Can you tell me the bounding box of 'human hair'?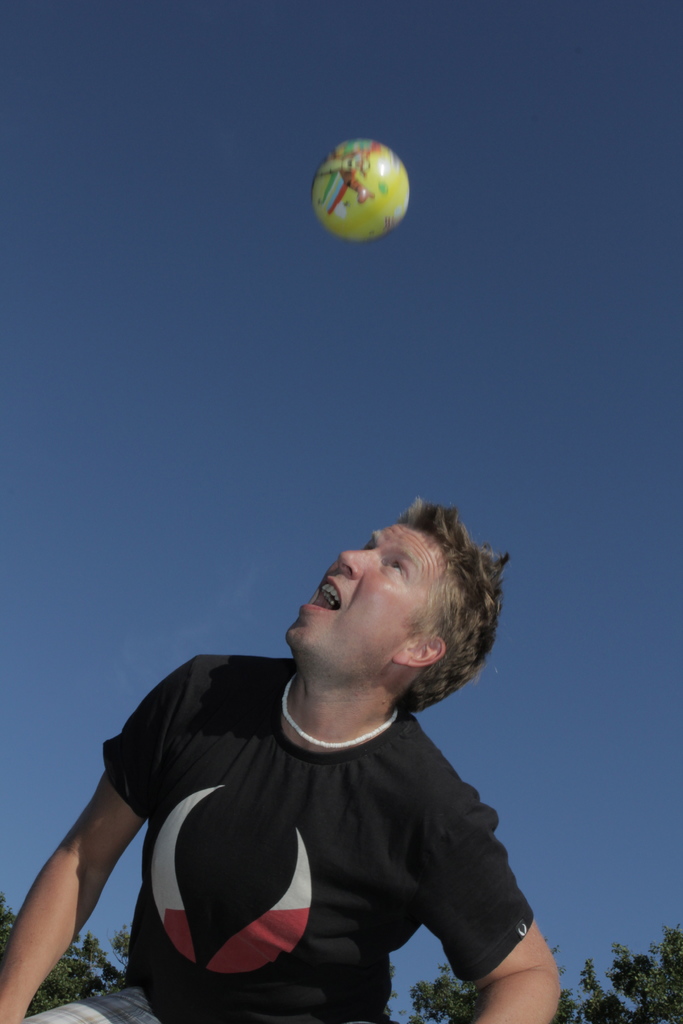
[356,505,509,734].
